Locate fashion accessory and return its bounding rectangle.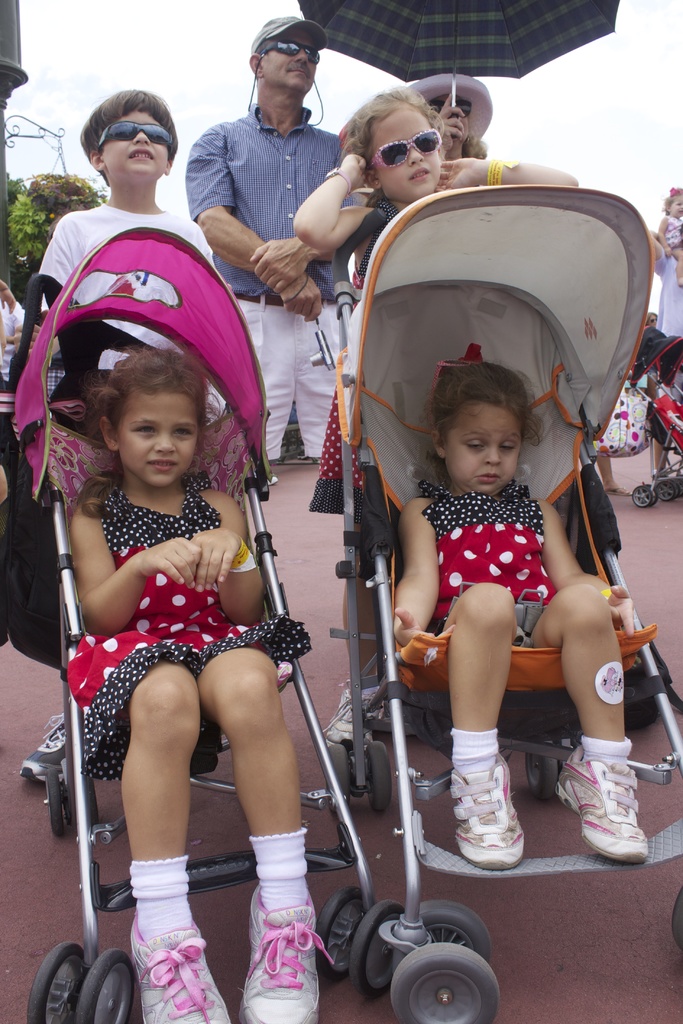
{"x1": 295, "y1": 0, "x2": 621, "y2": 138}.
